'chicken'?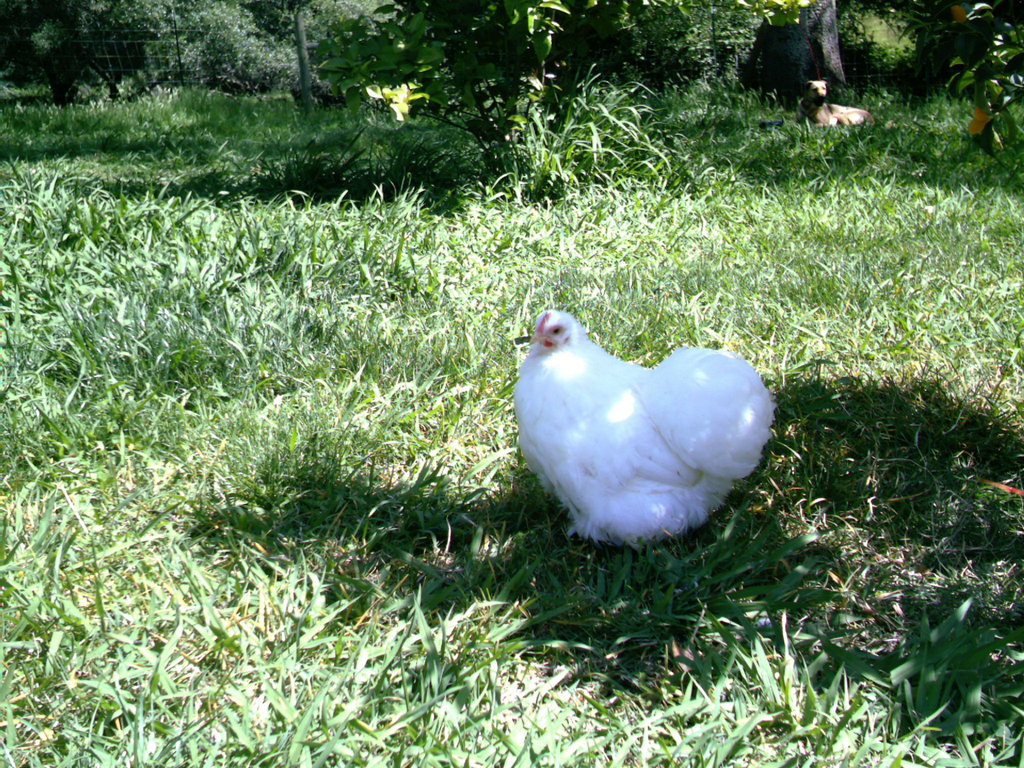
500 306 780 560
